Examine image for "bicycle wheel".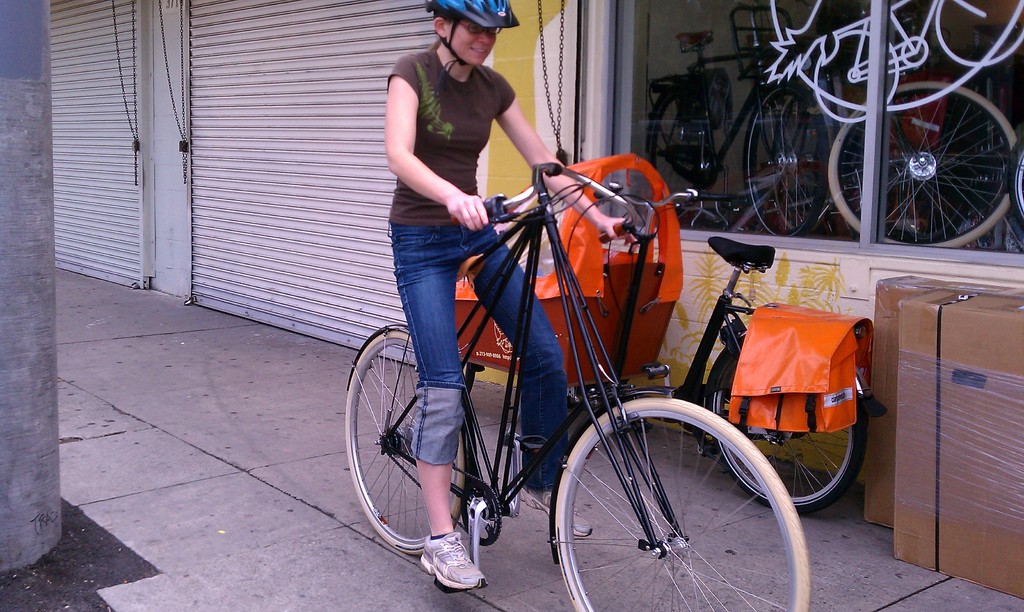
Examination result: 705, 358, 867, 503.
